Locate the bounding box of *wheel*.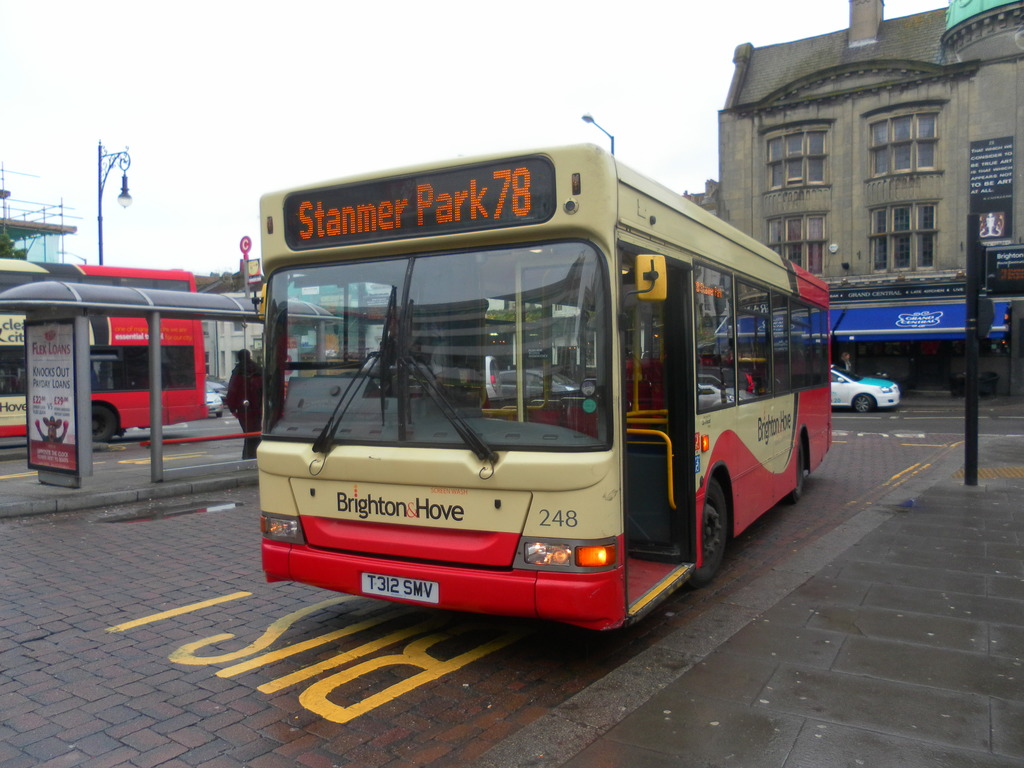
Bounding box: (693, 477, 725, 575).
